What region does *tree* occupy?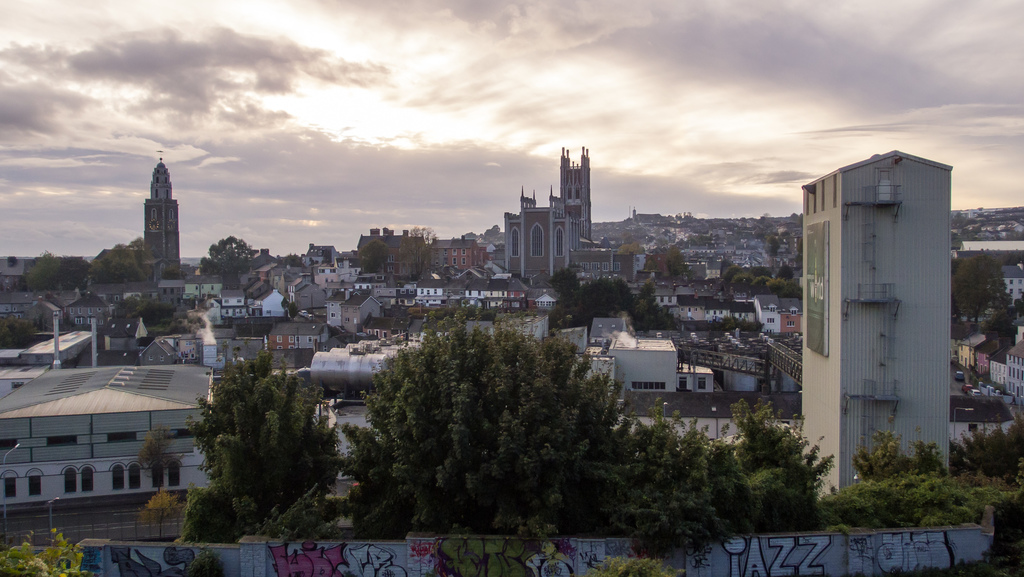
[left=162, top=266, right=184, bottom=280].
